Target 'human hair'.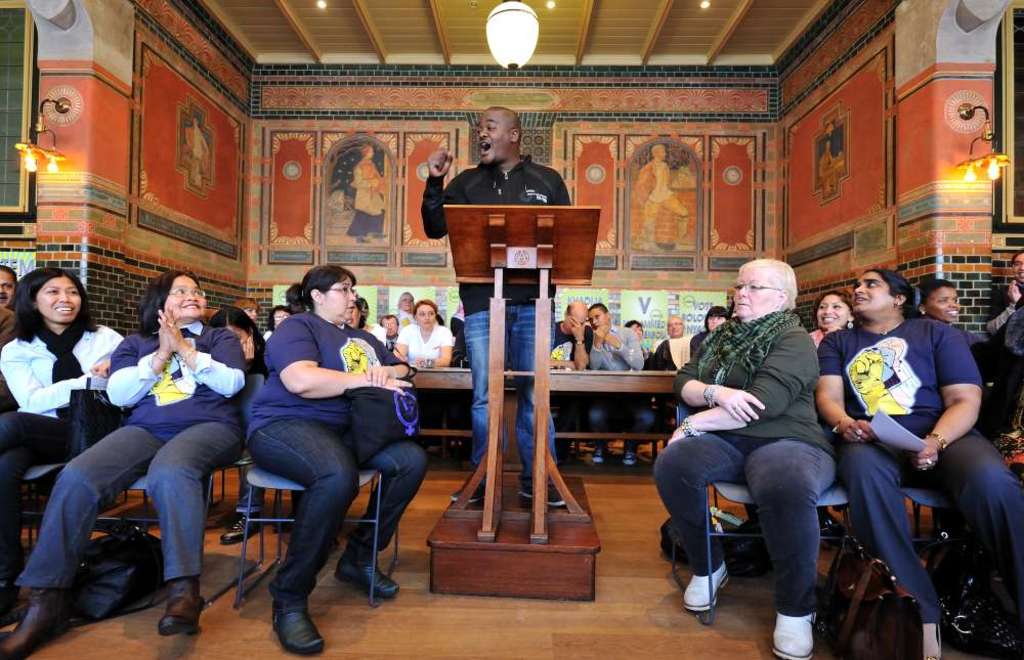
Target region: x1=13, y1=262, x2=83, y2=347.
